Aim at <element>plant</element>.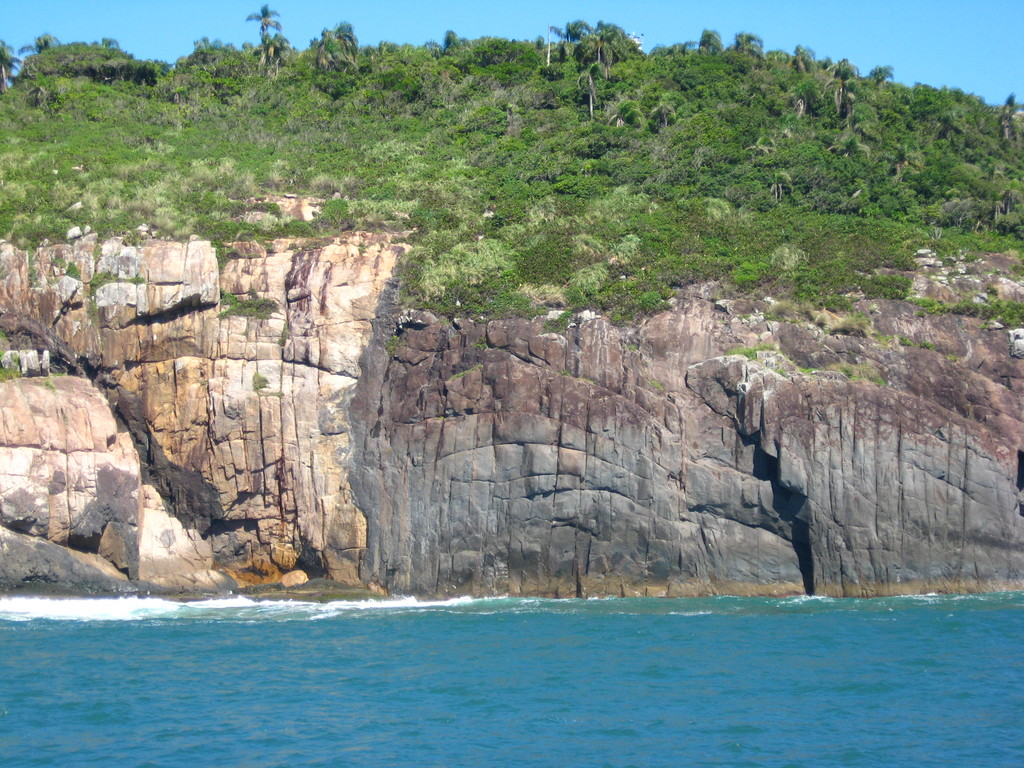
Aimed at x1=385 y1=335 x2=407 y2=357.
